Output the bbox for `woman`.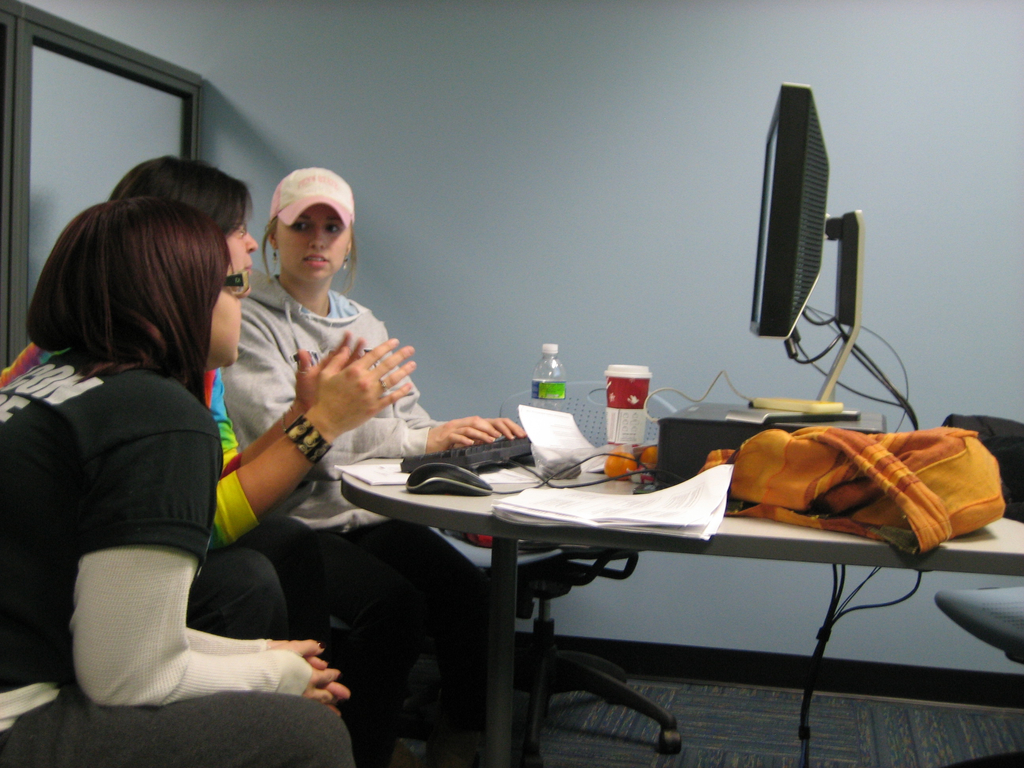
pyautogui.locateOnScreen(100, 154, 422, 644).
